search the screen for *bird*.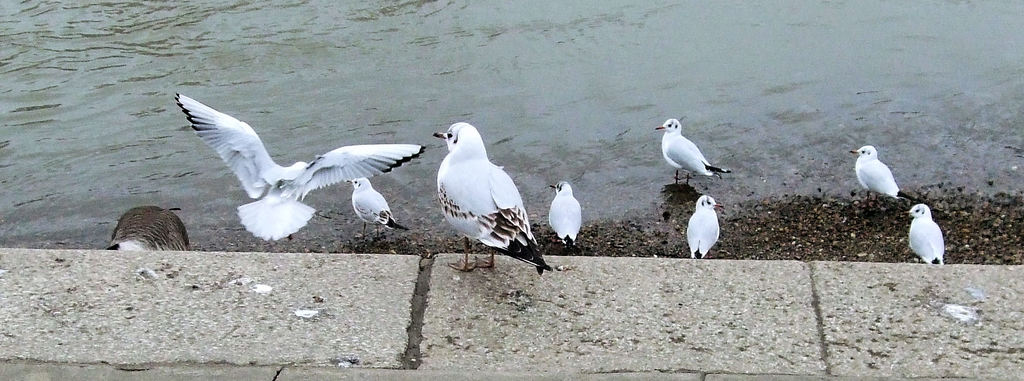
Found at {"left": 426, "top": 112, "right": 552, "bottom": 267}.
